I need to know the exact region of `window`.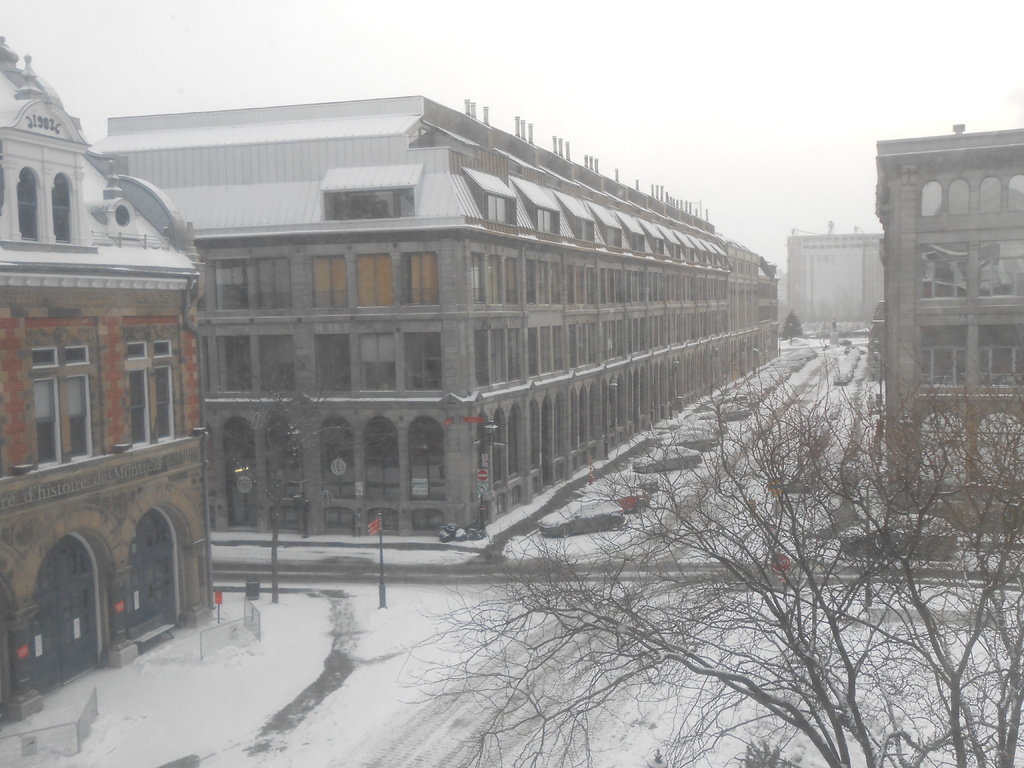
Region: {"x1": 358, "y1": 253, "x2": 393, "y2": 308}.
